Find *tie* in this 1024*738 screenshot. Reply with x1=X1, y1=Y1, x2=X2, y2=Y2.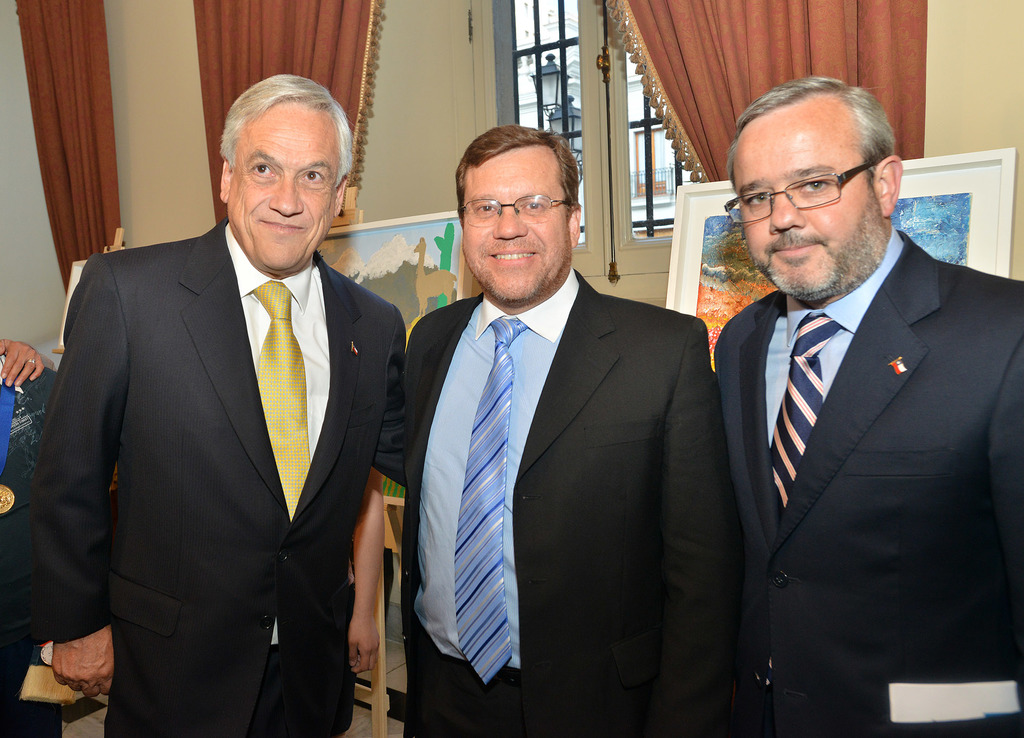
x1=244, y1=276, x2=316, y2=517.
